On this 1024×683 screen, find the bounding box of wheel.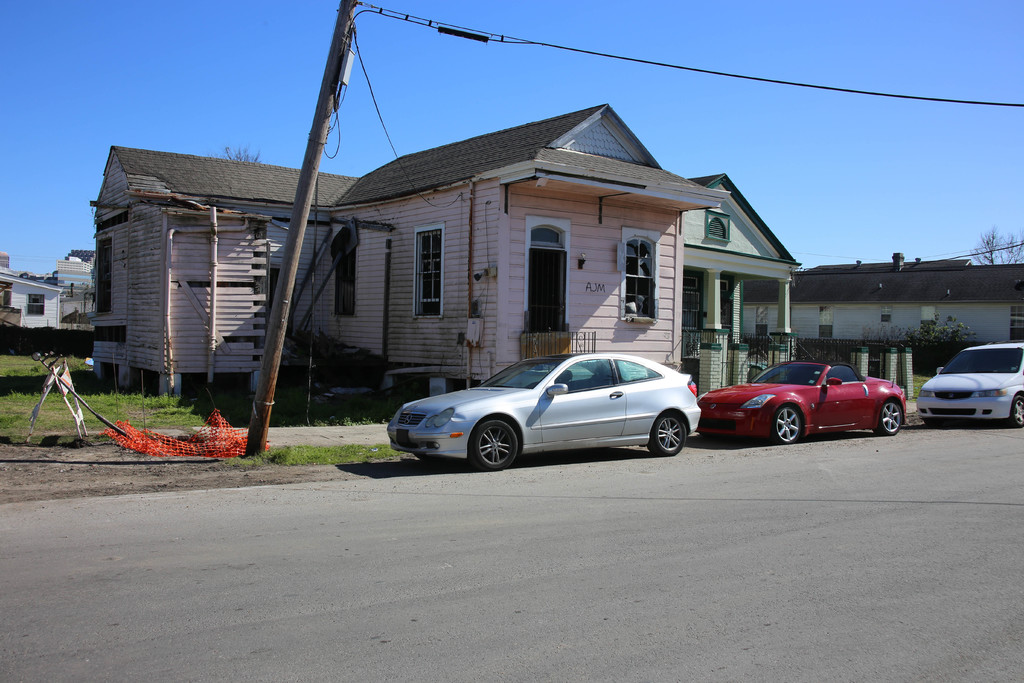
Bounding box: 648,407,689,457.
